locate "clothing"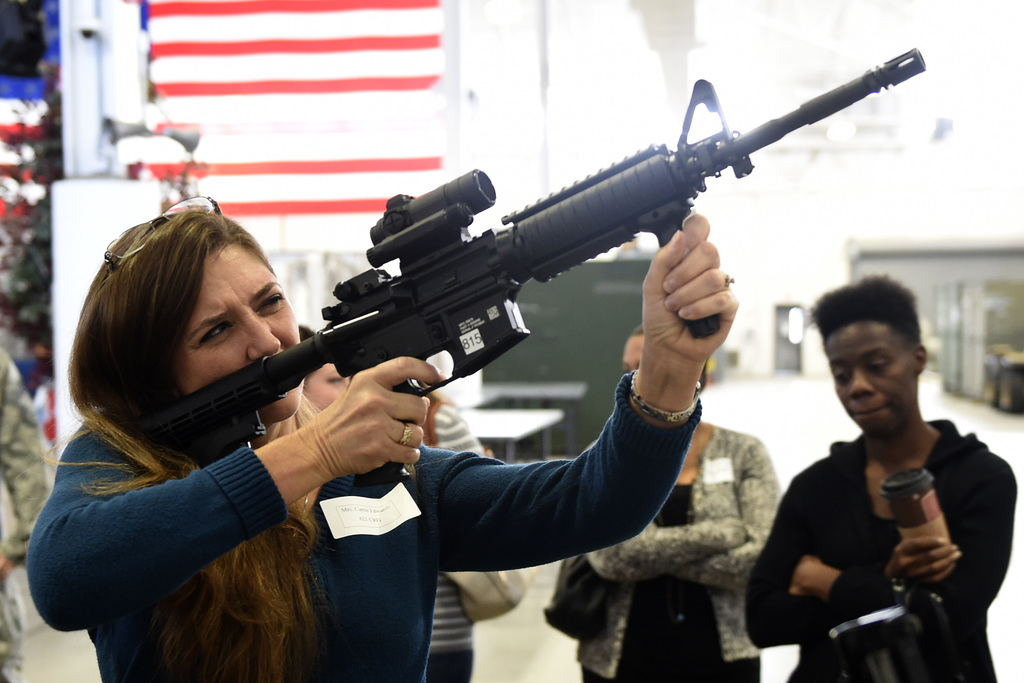
(left=819, top=405, right=1004, bottom=668)
